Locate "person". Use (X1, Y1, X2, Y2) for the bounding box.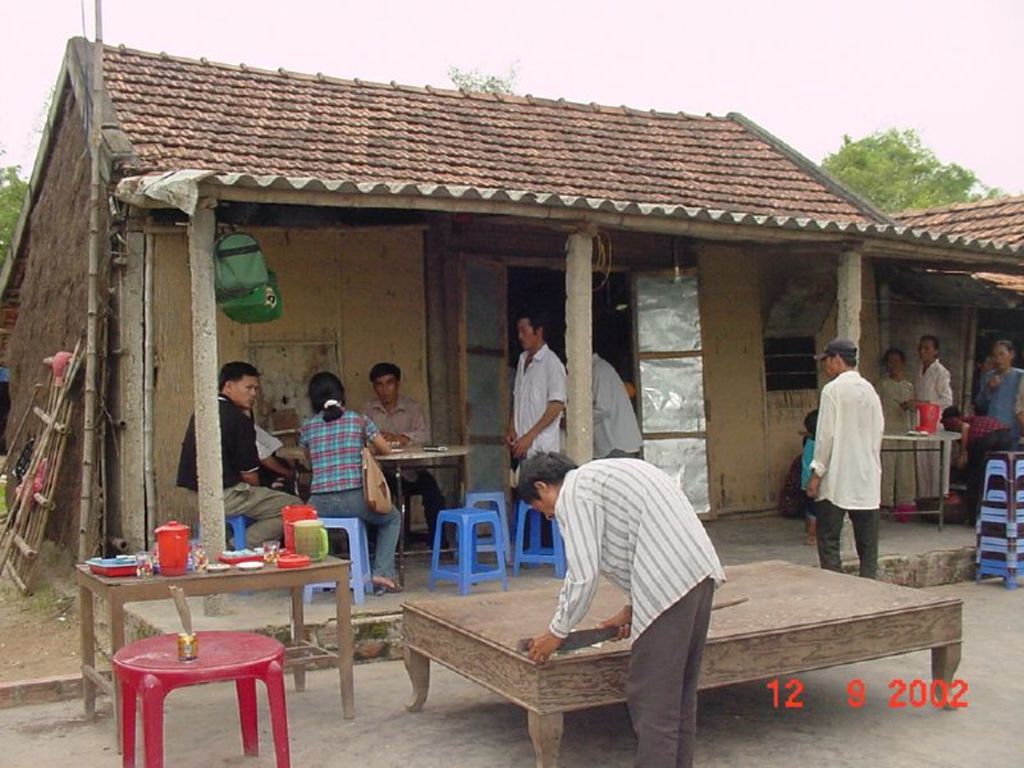
(293, 364, 404, 588).
